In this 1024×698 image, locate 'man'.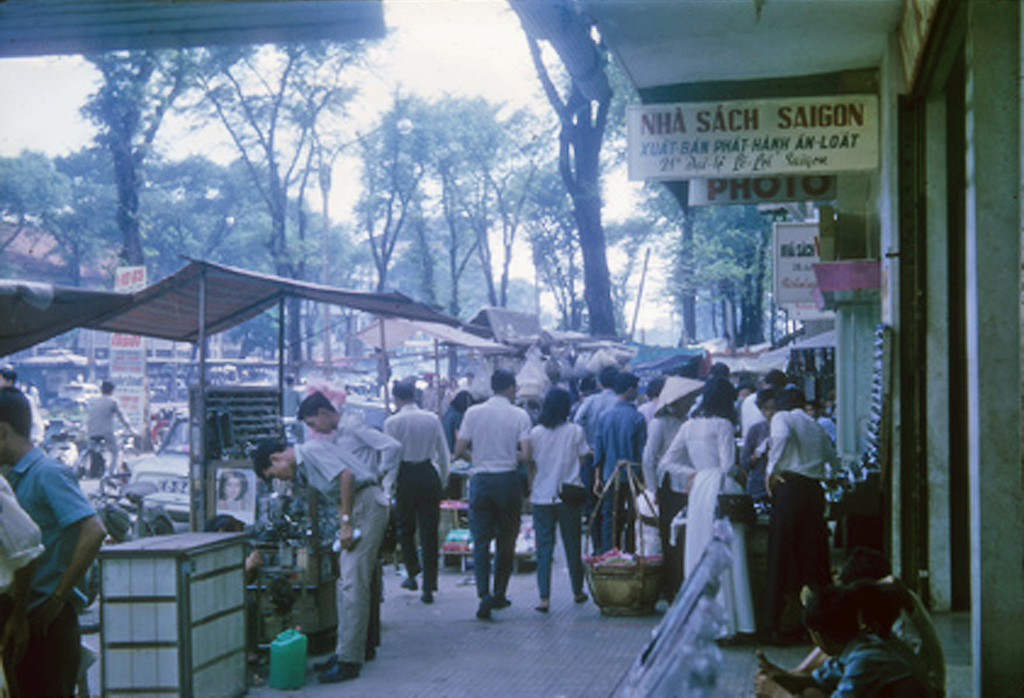
Bounding box: detection(84, 374, 148, 476).
